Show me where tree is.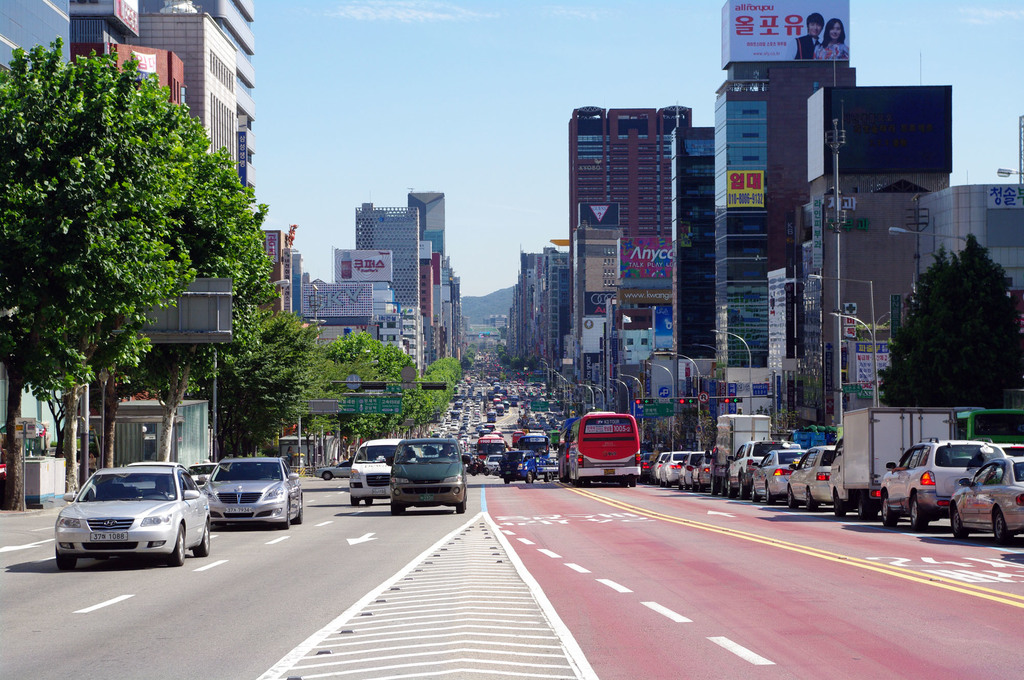
tree is at (467, 345, 475, 352).
